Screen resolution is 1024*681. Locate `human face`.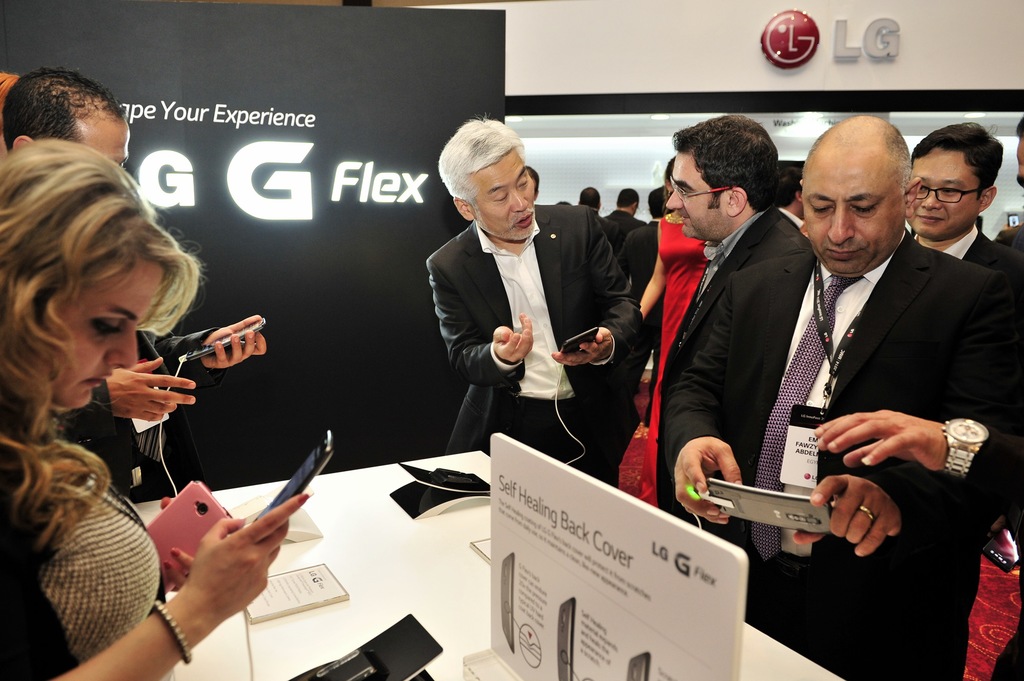
bbox=[908, 145, 977, 238].
